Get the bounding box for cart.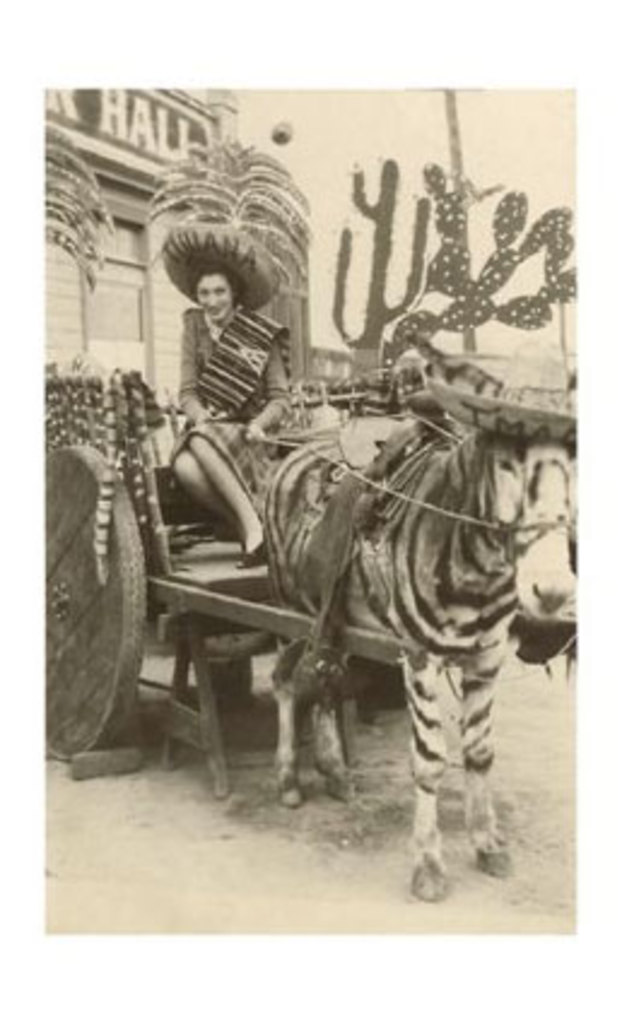
[39, 352, 427, 766].
